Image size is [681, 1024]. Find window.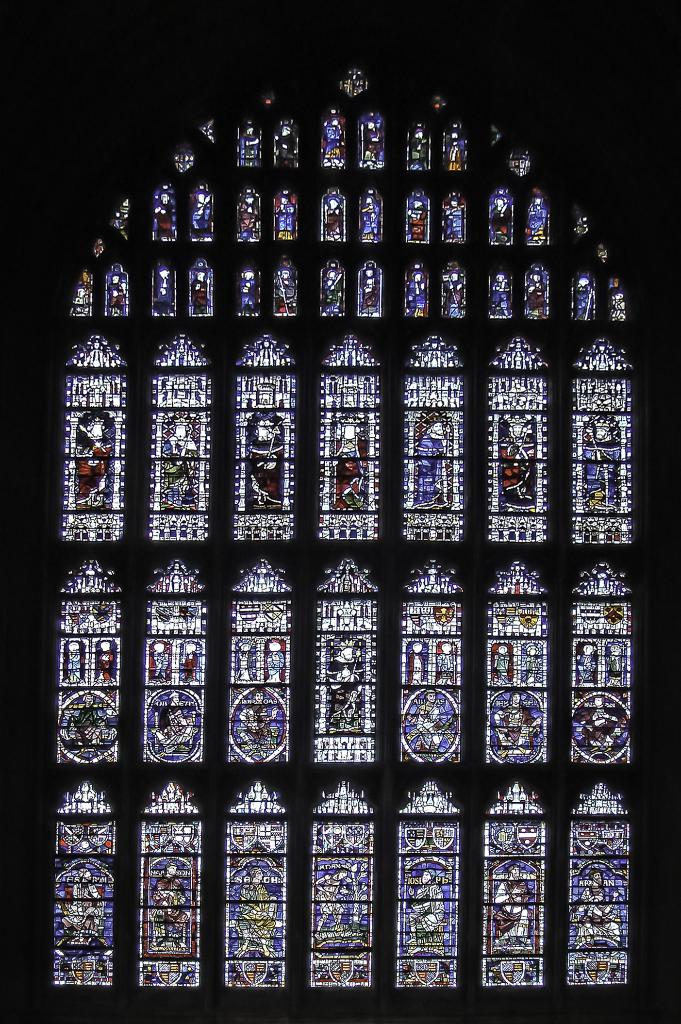
273, 257, 296, 317.
